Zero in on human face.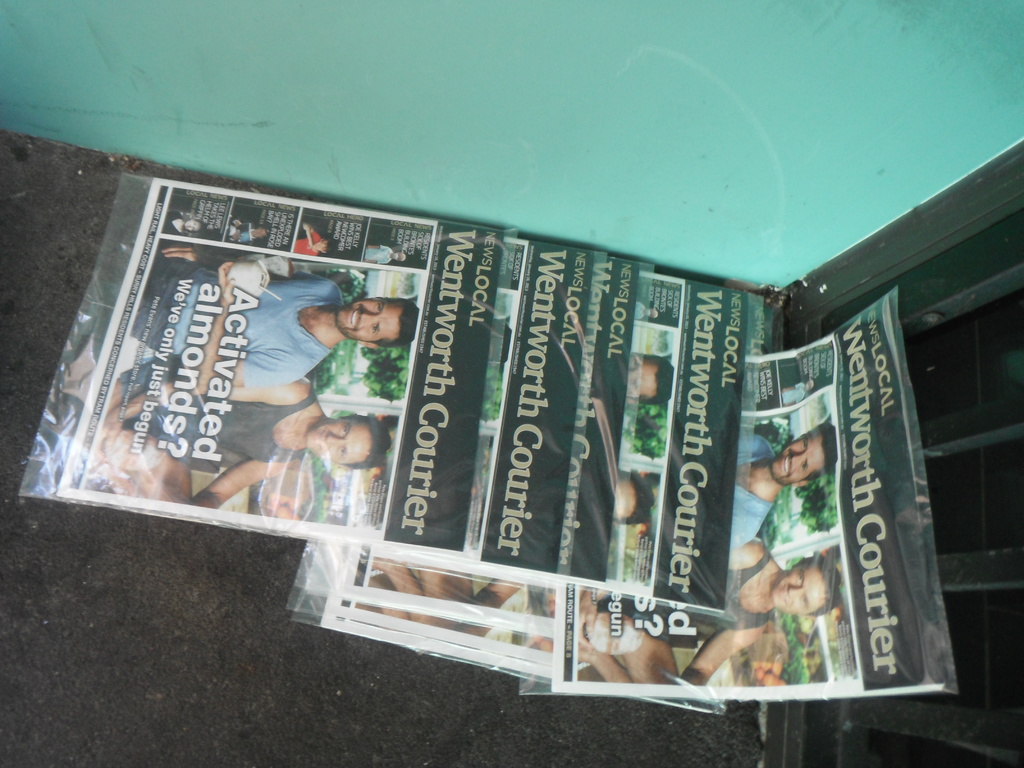
Zeroed in: 611,476,632,520.
